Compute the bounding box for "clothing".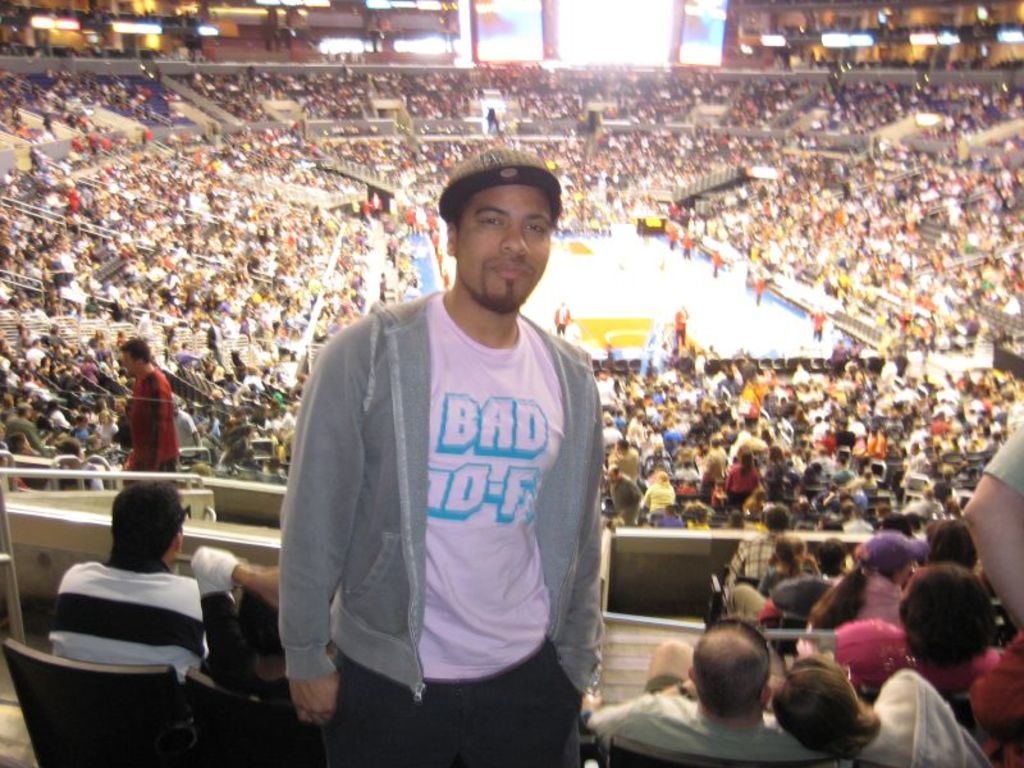
280/239/603/760.
